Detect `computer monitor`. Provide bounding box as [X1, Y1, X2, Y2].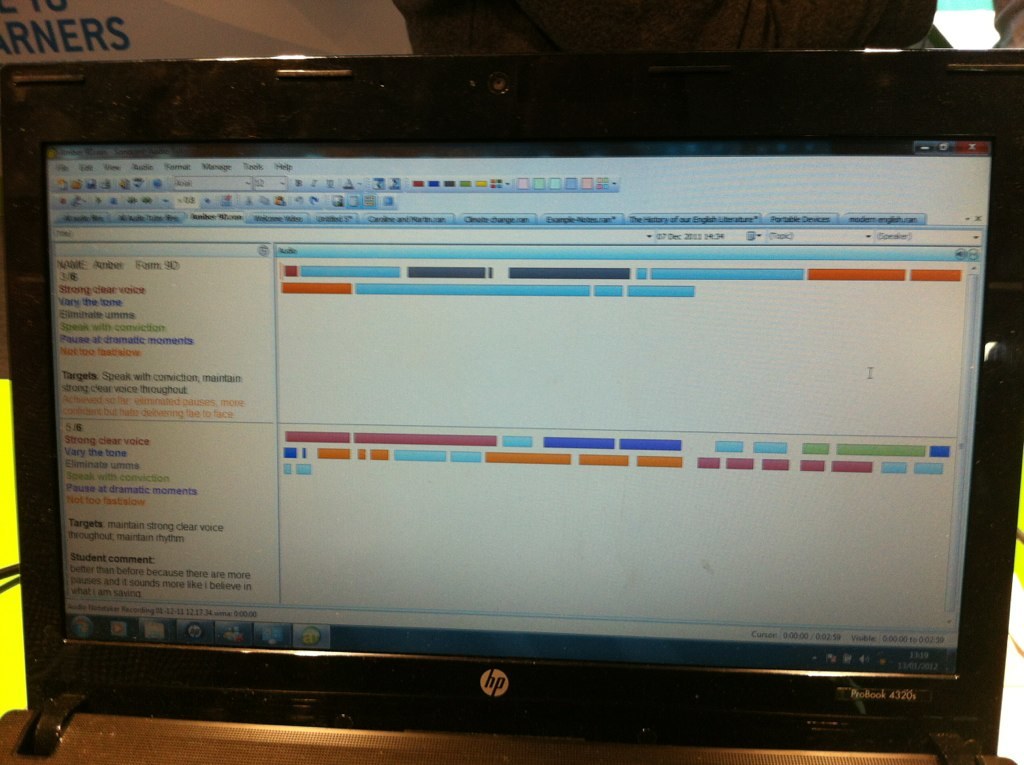
[10, 38, 1023, 764].
